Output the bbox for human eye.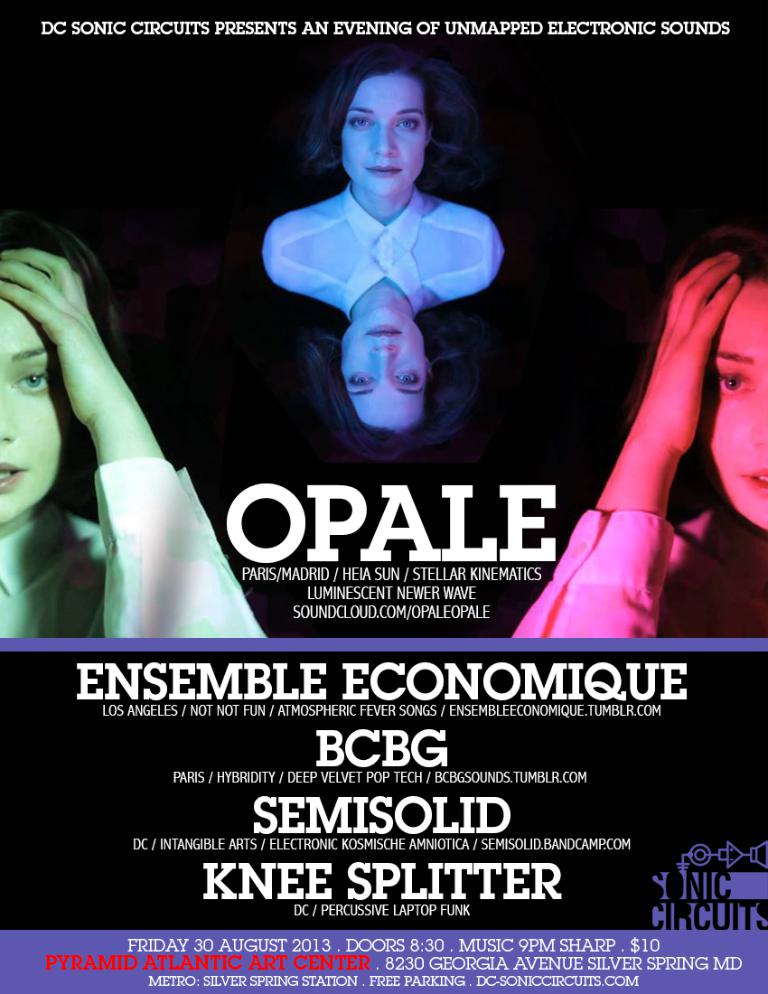
x1=345, y1=376, x2=370, y2=391.
